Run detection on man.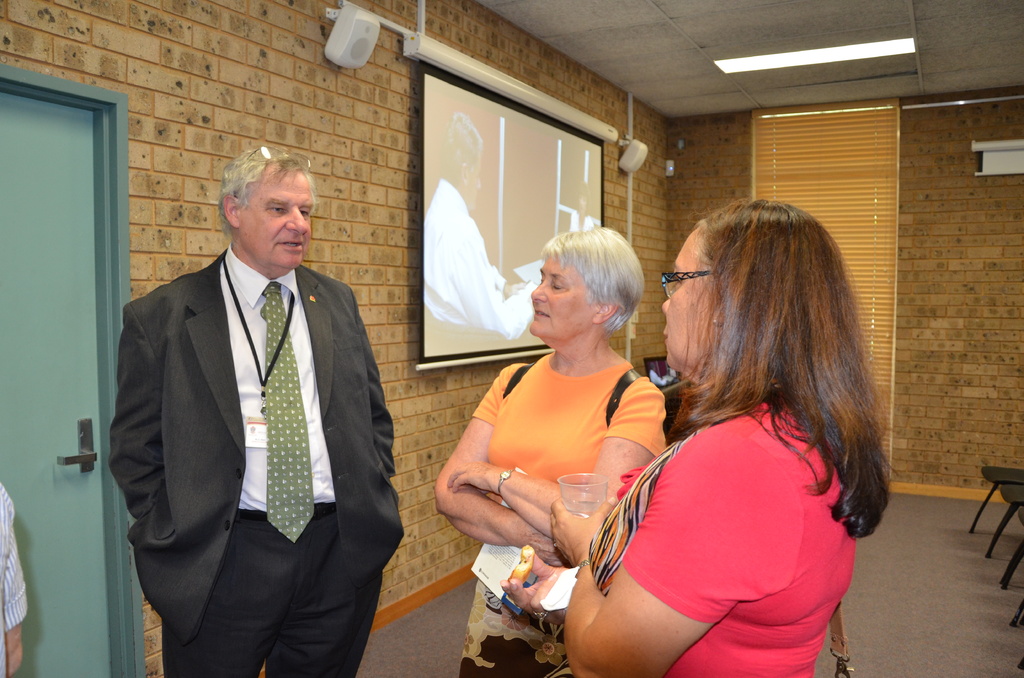
Result: [104,131,391,677].
